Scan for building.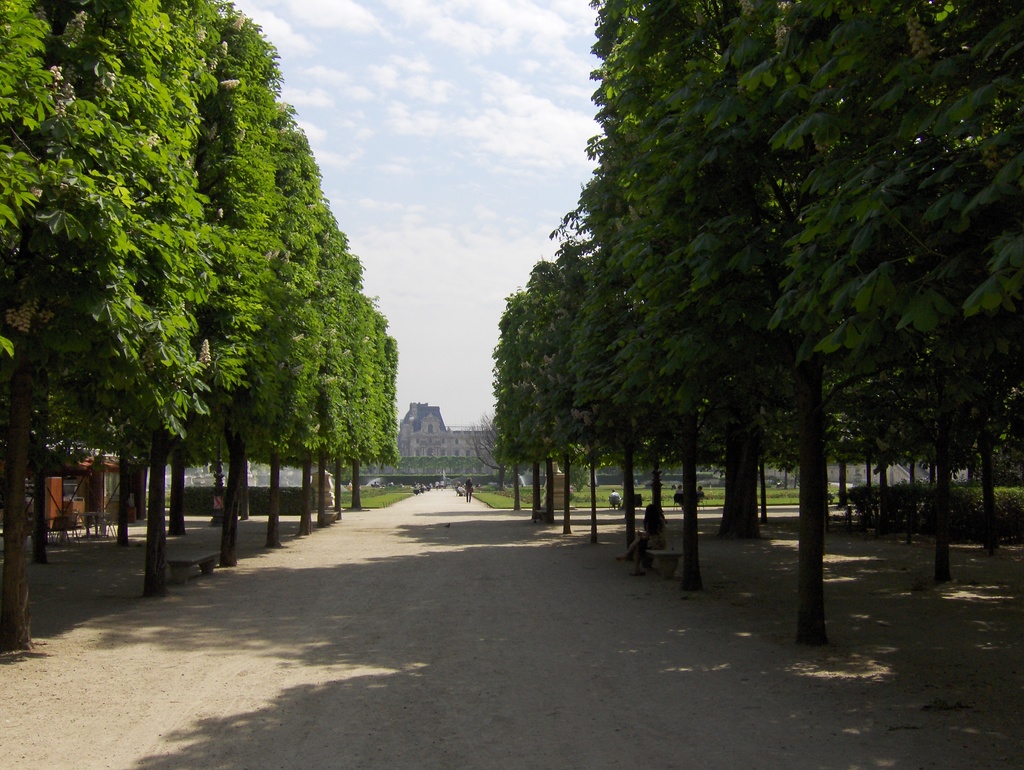
Scan result: bbox=[396, 401, 498, 458].
